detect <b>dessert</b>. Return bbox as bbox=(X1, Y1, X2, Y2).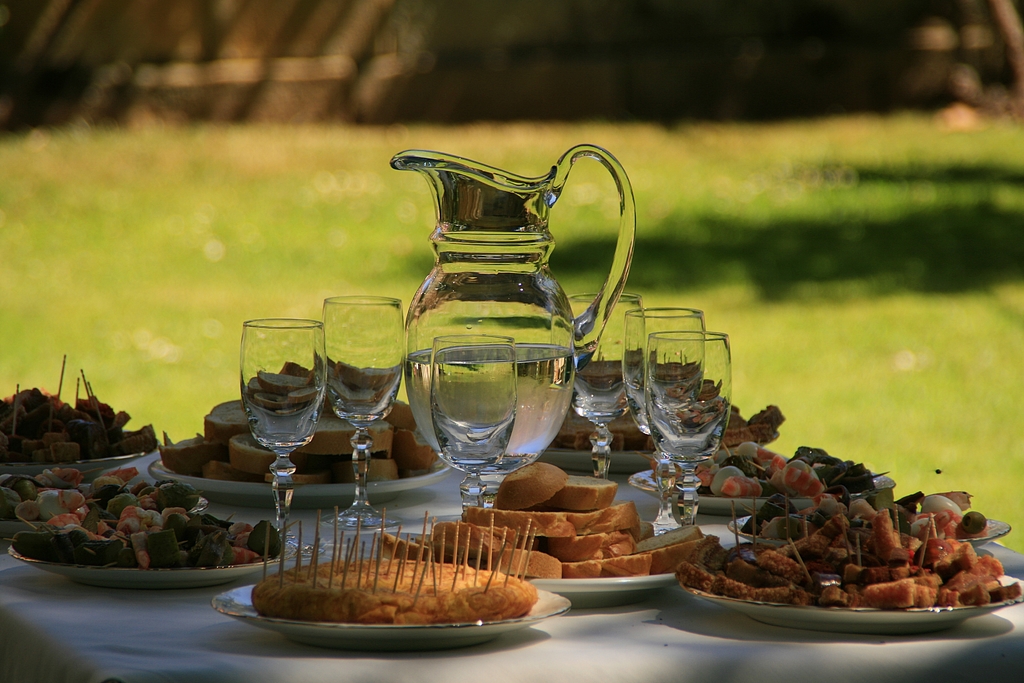
bbox=(815, 463, 883, 498).
